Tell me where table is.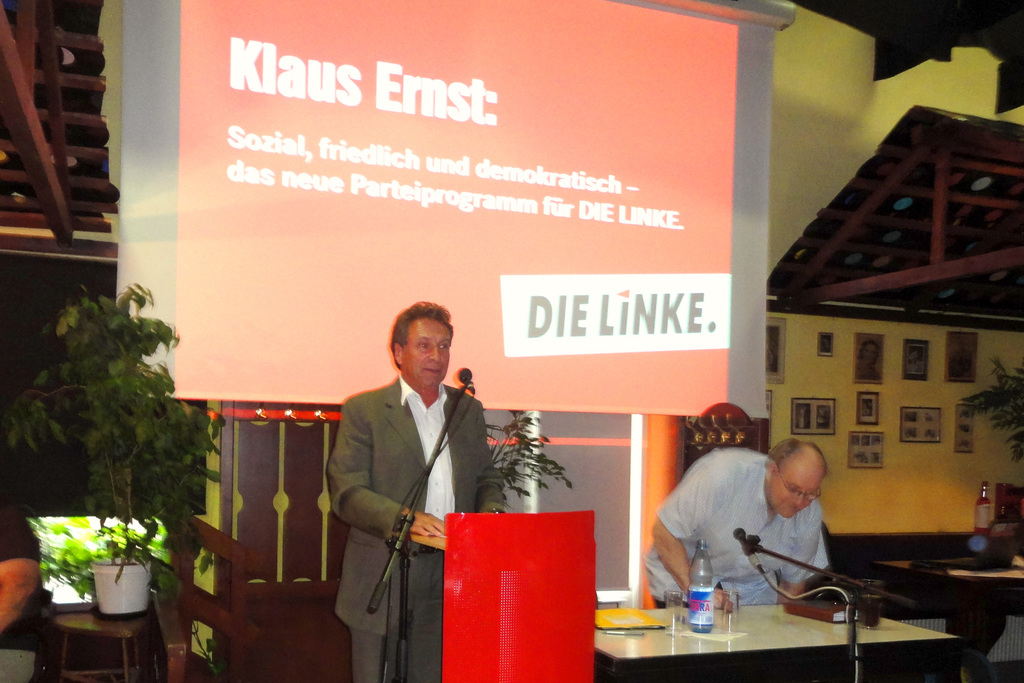
table is at <box>582,581,868,673</box>.
